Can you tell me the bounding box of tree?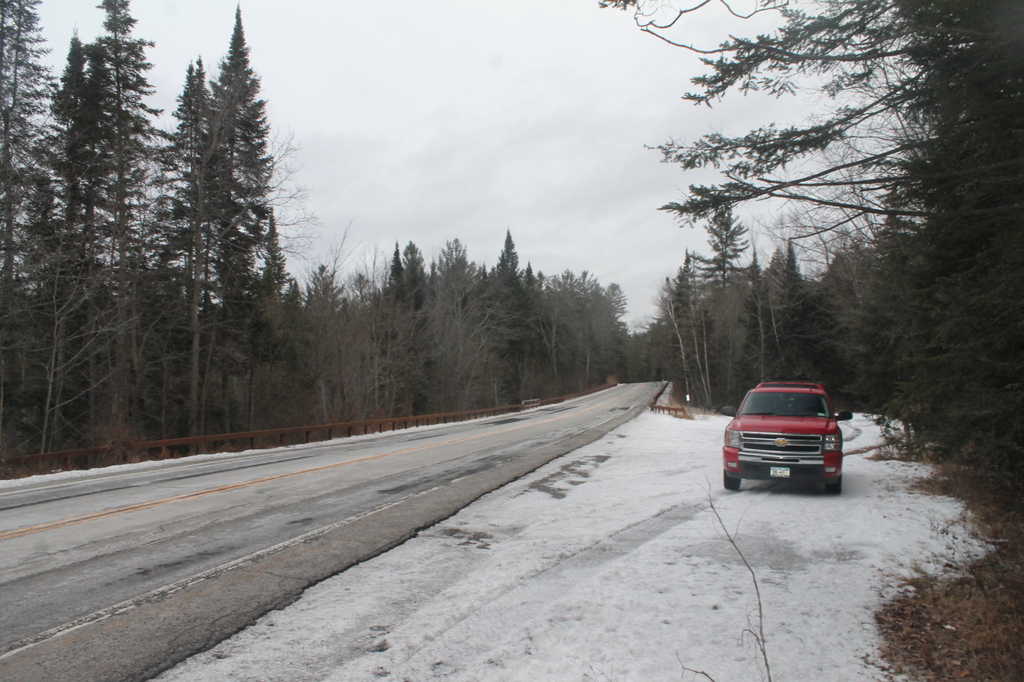
bbox(31, 14, 182, 452).
